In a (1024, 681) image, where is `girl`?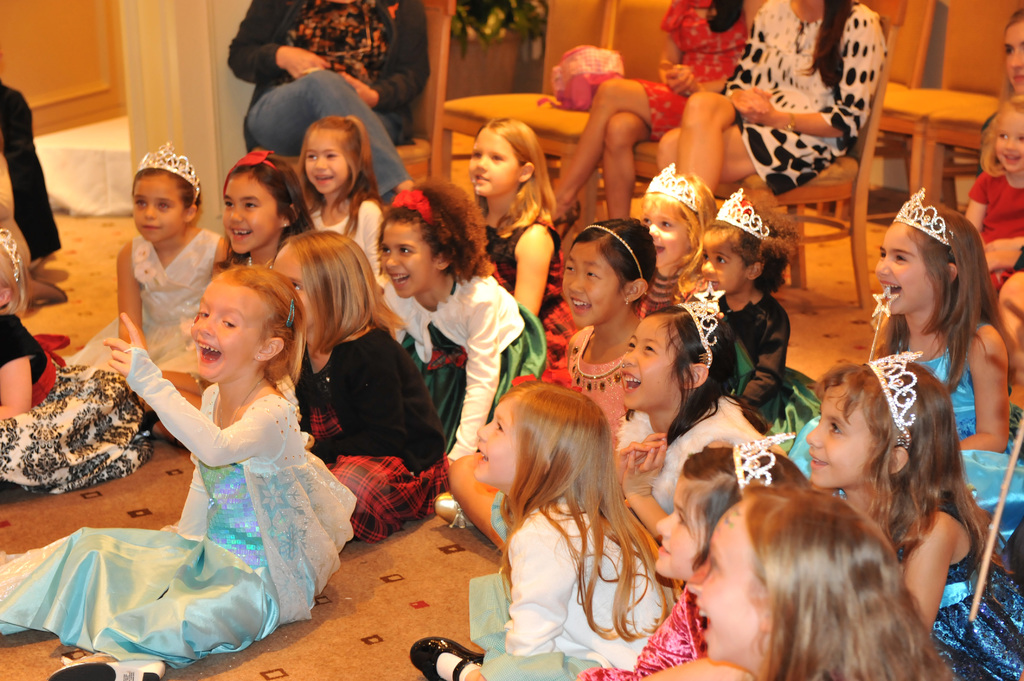
{"left": 783, "top": 188, "right": 1023, "bottom": 542}.
